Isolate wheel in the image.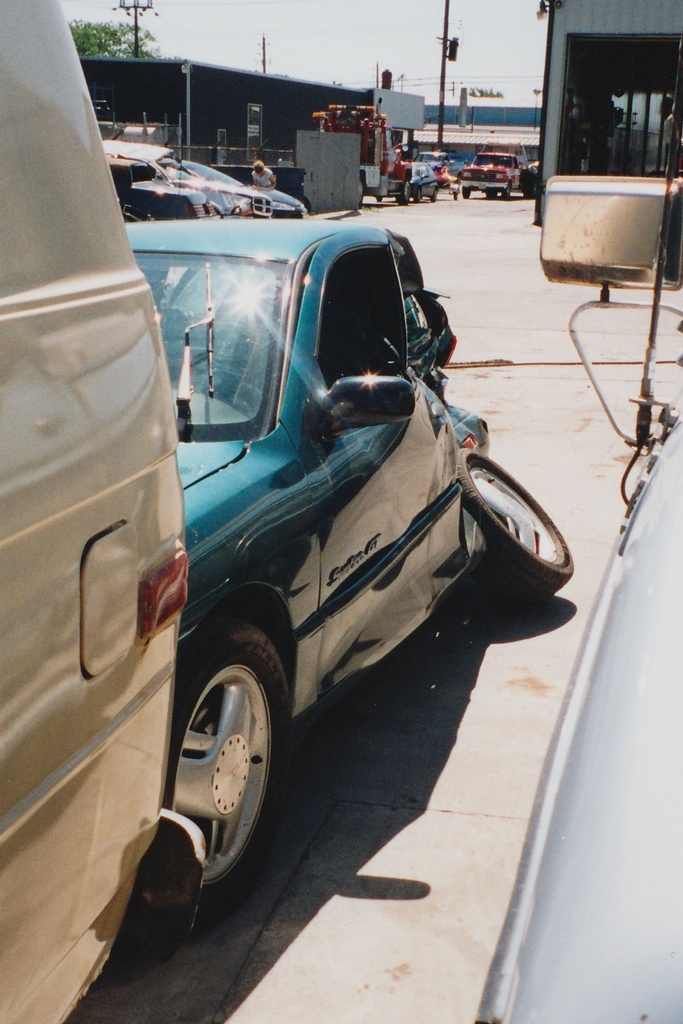
Isolated region: 152,653,288,883.
